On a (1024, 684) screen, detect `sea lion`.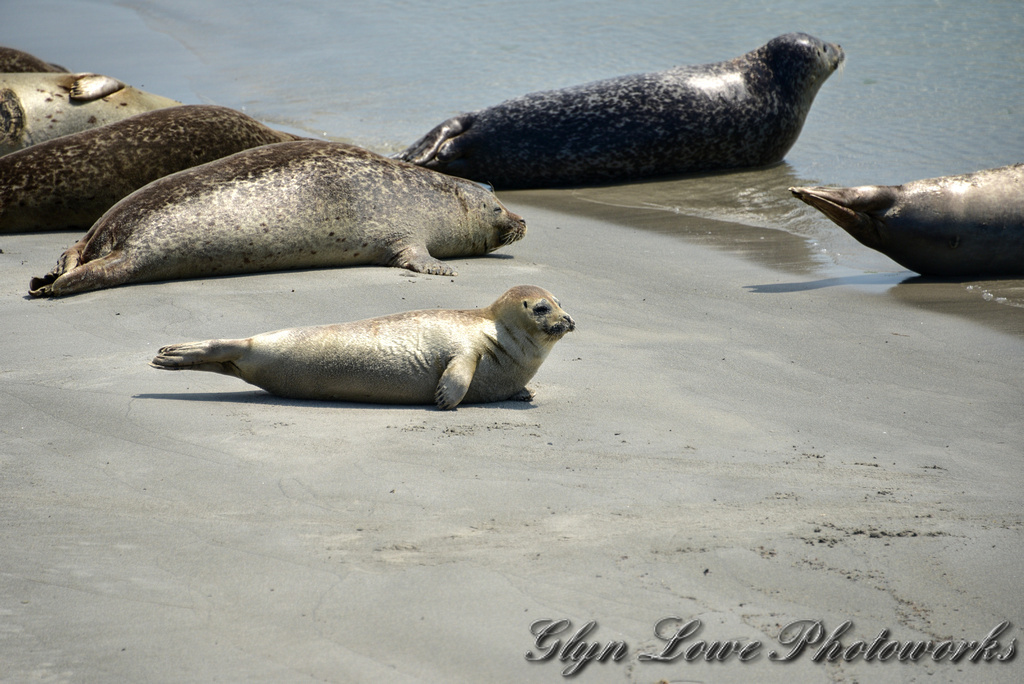
box=[19, 143, 539, 299].
